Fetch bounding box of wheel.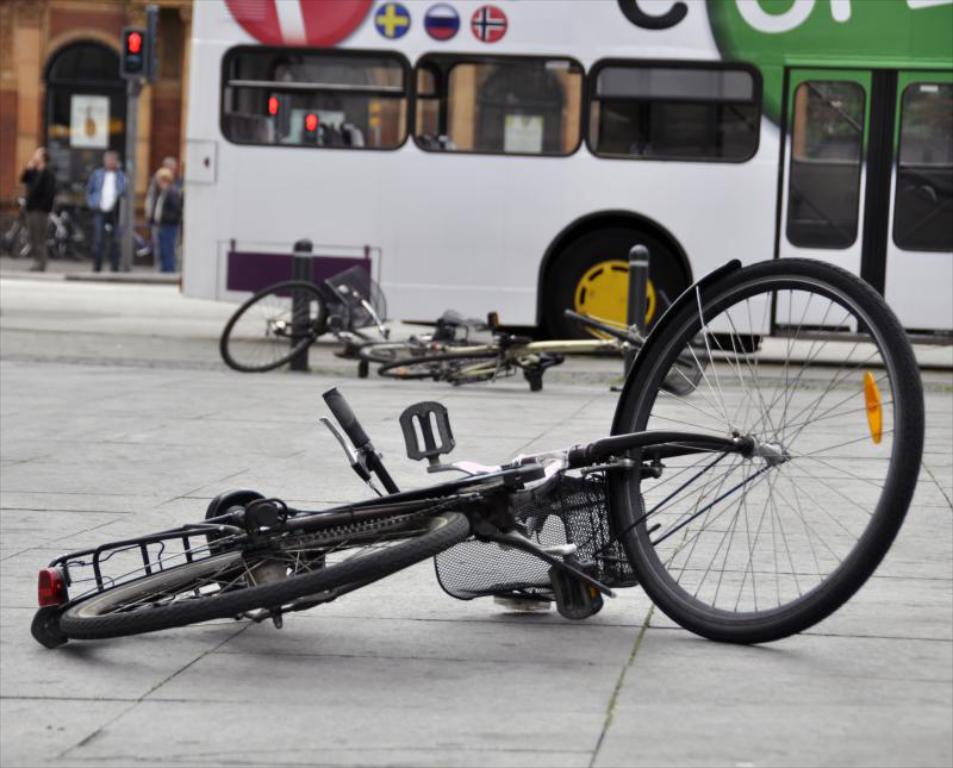
Bbox: region(553, 230, 669, 357).
